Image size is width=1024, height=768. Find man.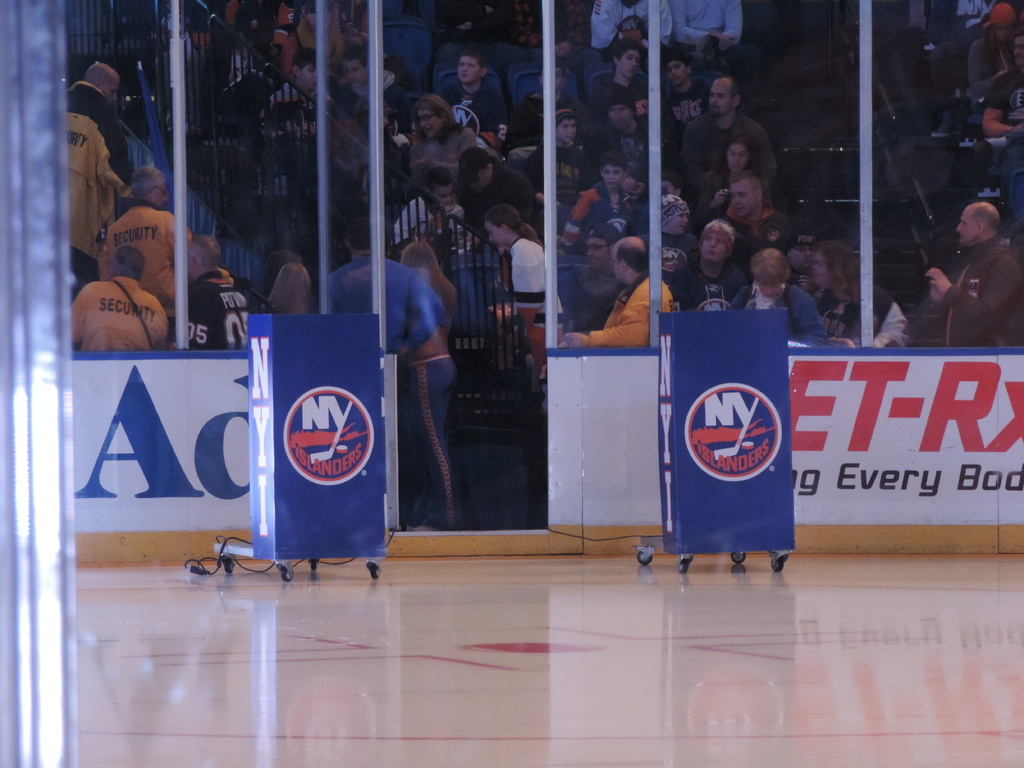
(672, 221, 746, 310).
